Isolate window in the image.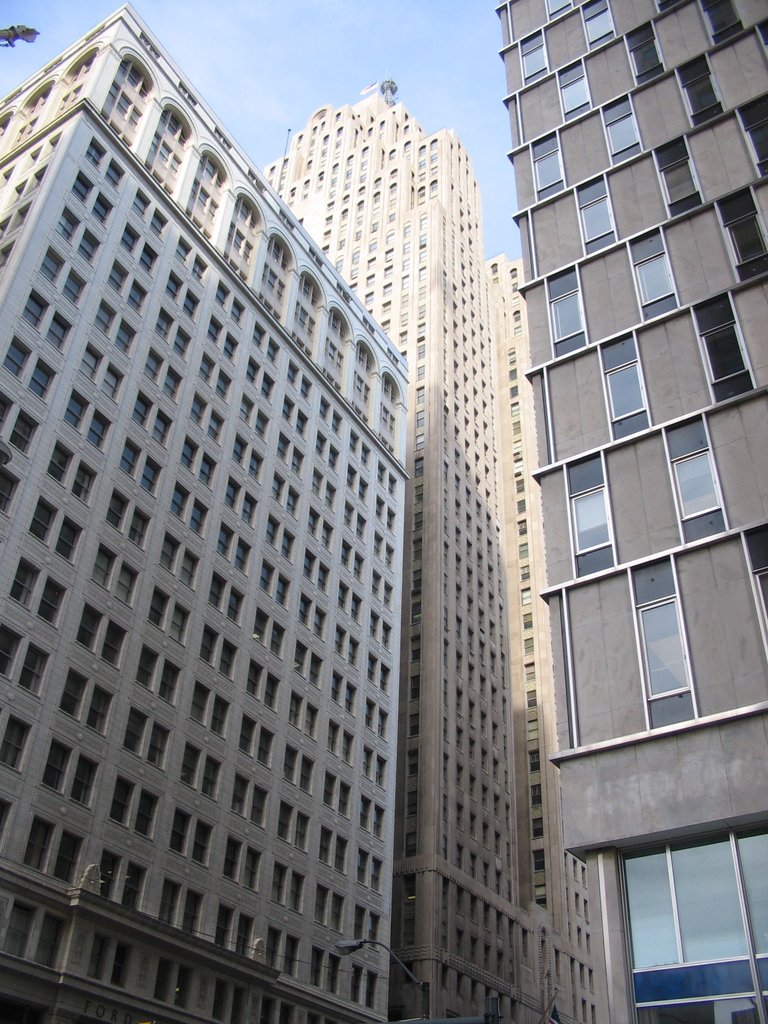
Isolated region: {"x1": 77, "y1": 230, "x2": 99, "y2": 263}.
